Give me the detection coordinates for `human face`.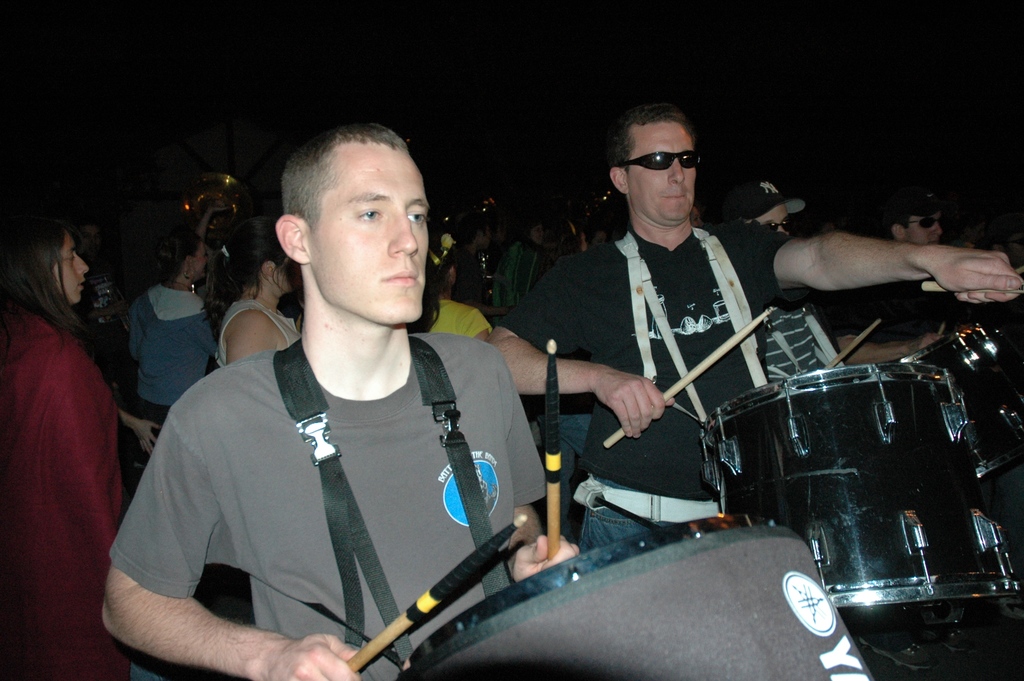
[58,234,93,305].
